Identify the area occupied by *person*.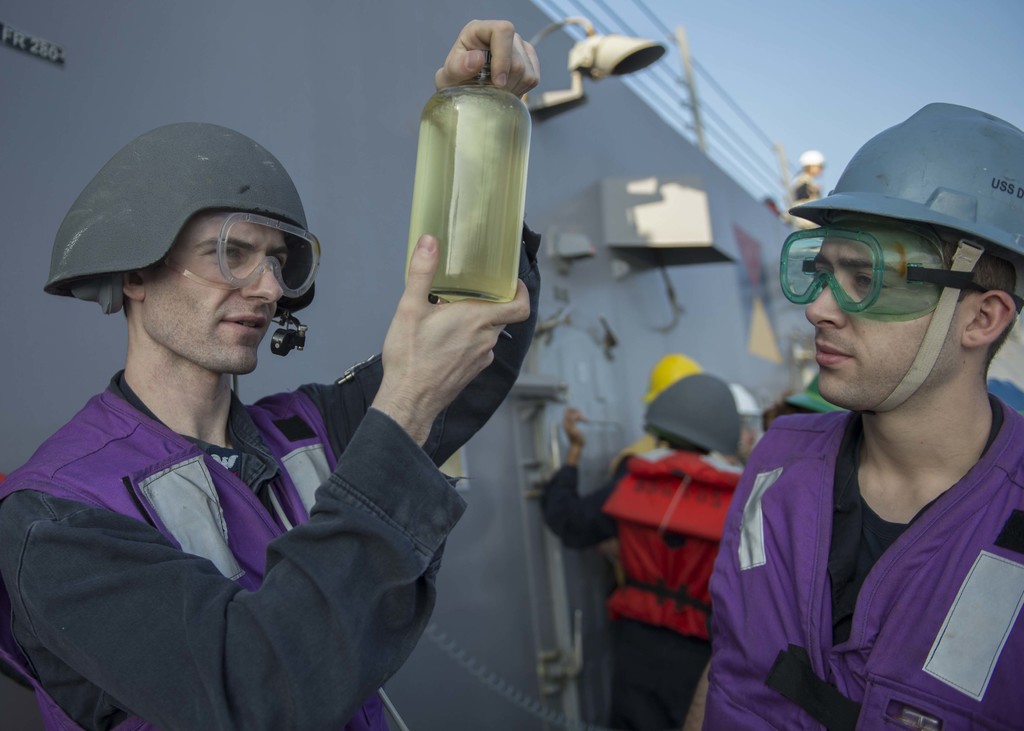
Area: l=729, t=99, r=1023, b=727.
